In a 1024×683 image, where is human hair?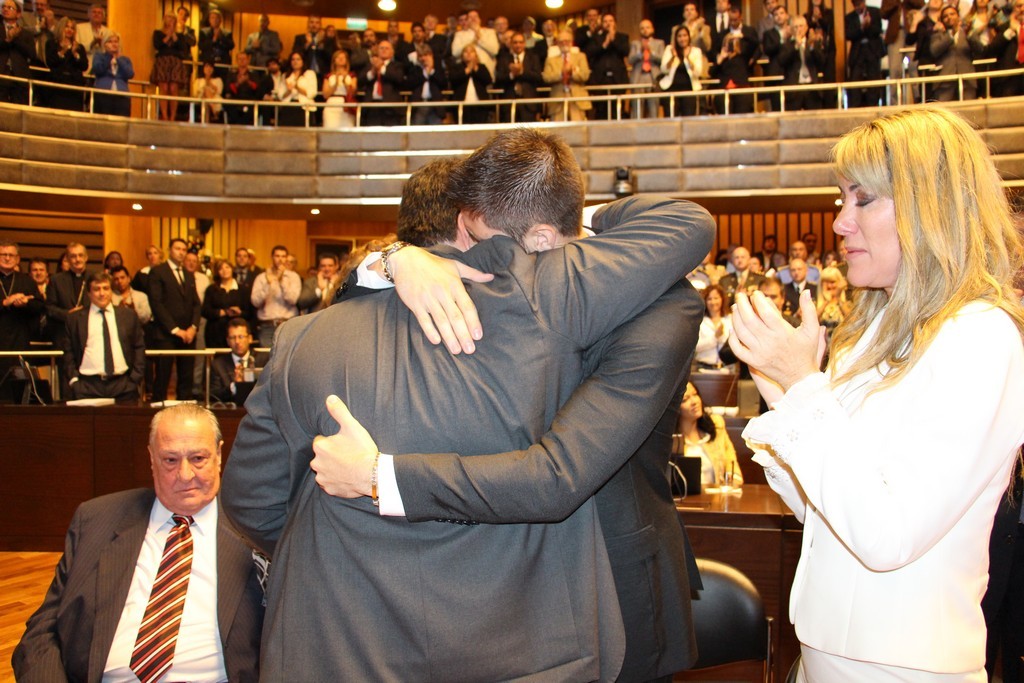
x1=677 y1=380 x2=721 y2=441.
